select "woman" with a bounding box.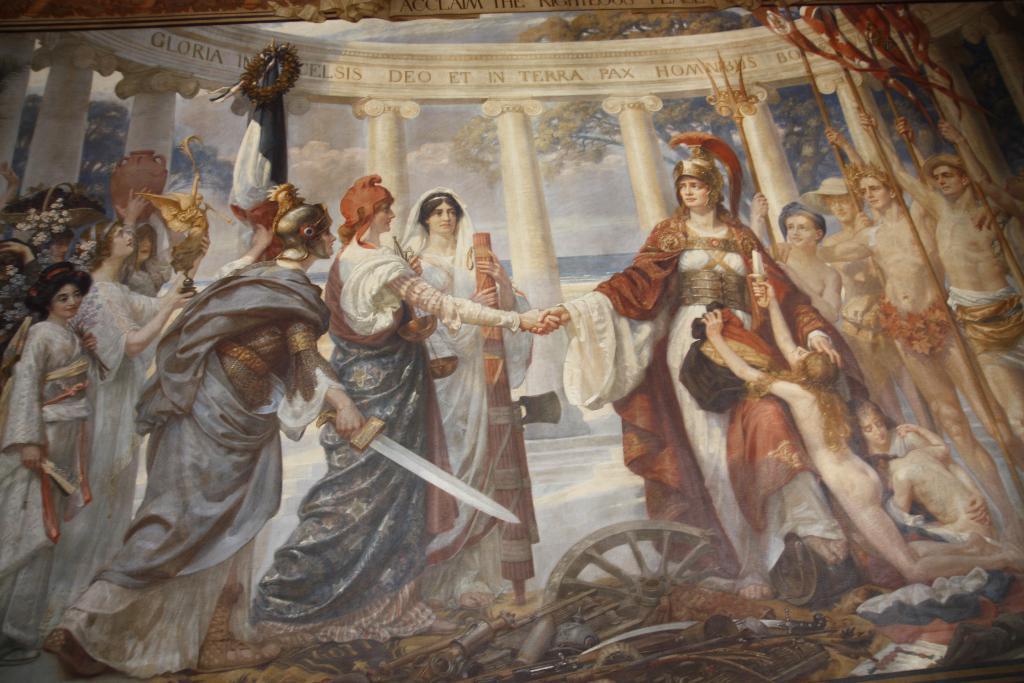
394:185:540:614.
